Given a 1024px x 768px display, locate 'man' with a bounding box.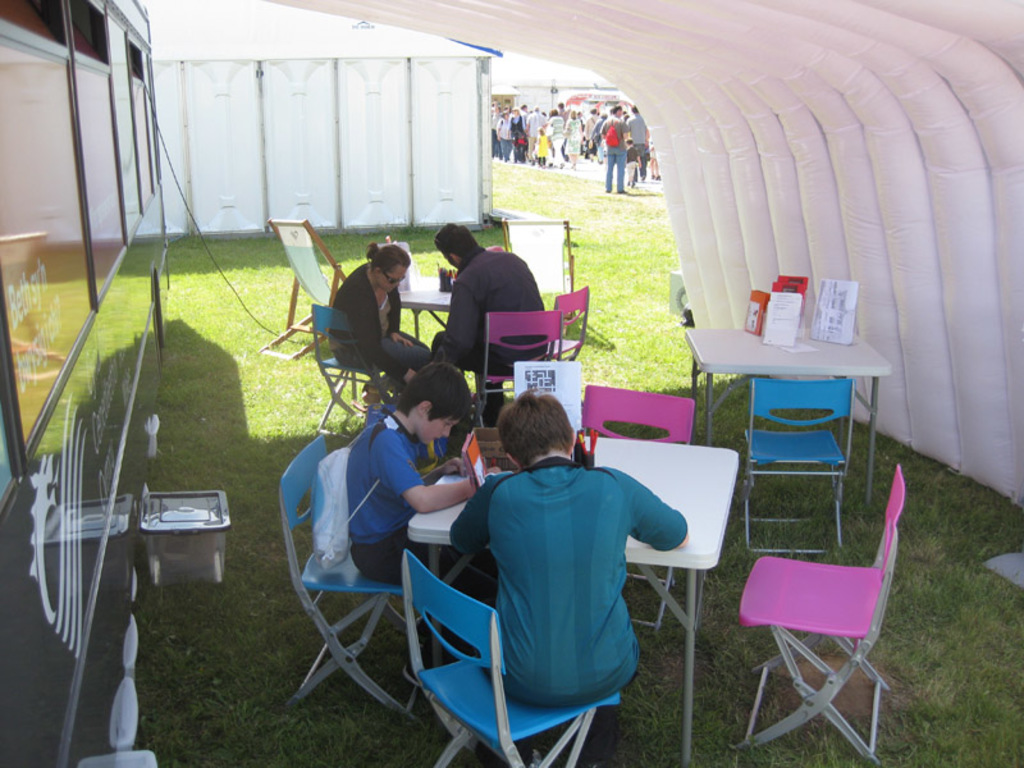
Located: left=458, top=384, right=678, bottom=727.
